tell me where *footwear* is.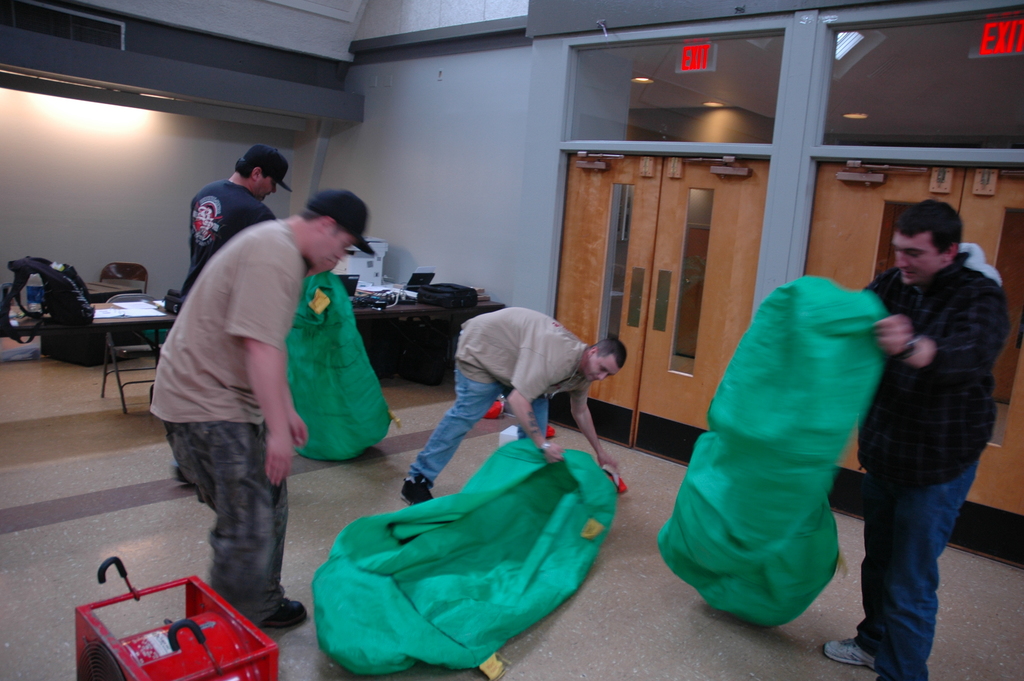
*footwear* is at bbox(259, 595, 306, 632).
